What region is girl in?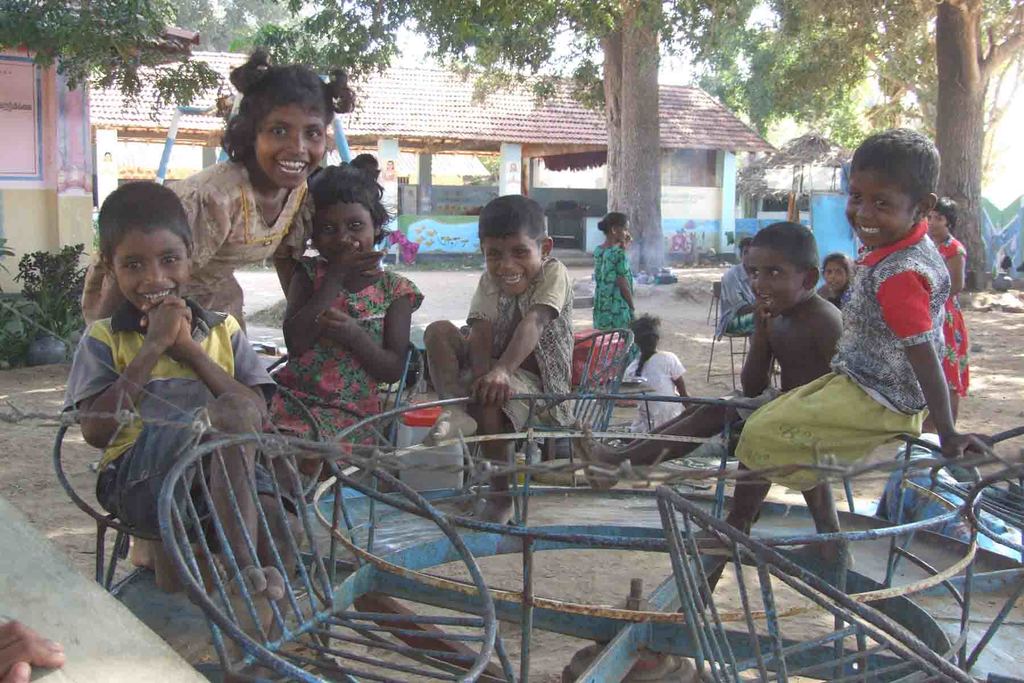
925 196 967 431.
